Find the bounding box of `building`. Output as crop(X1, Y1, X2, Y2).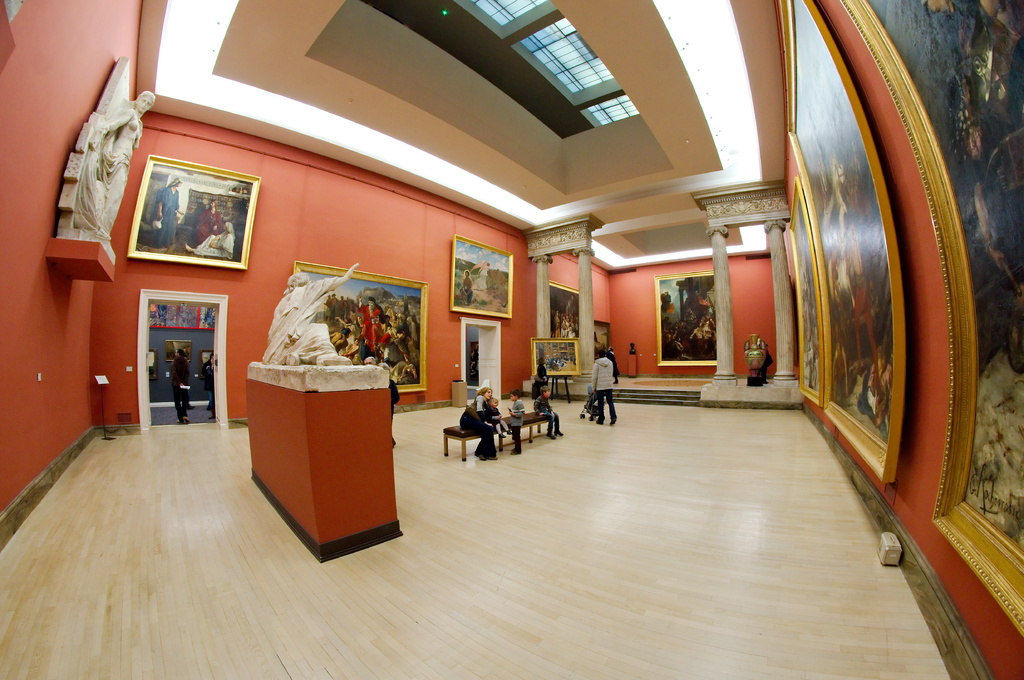
crop(0, 0, 1023, 679).
